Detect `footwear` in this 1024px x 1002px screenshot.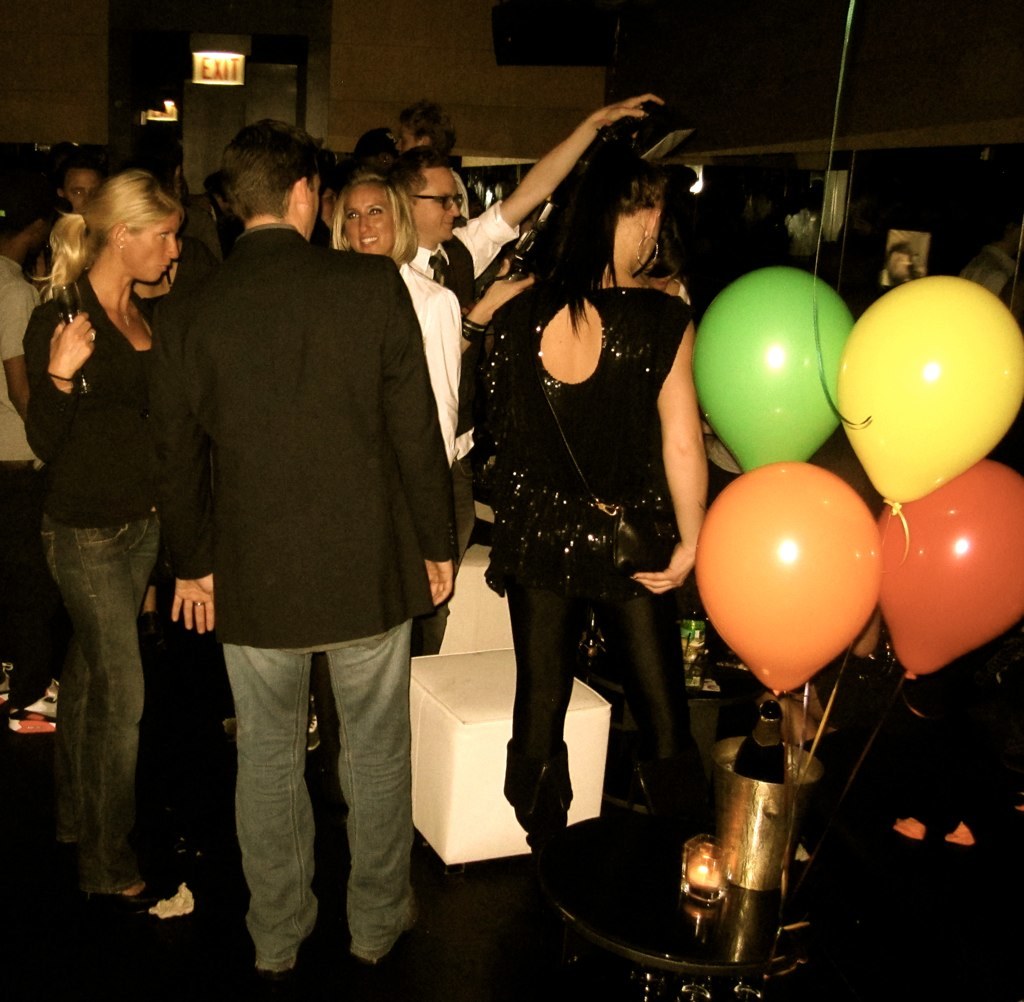
Detection: select_region(9, 676, 61, 737).
